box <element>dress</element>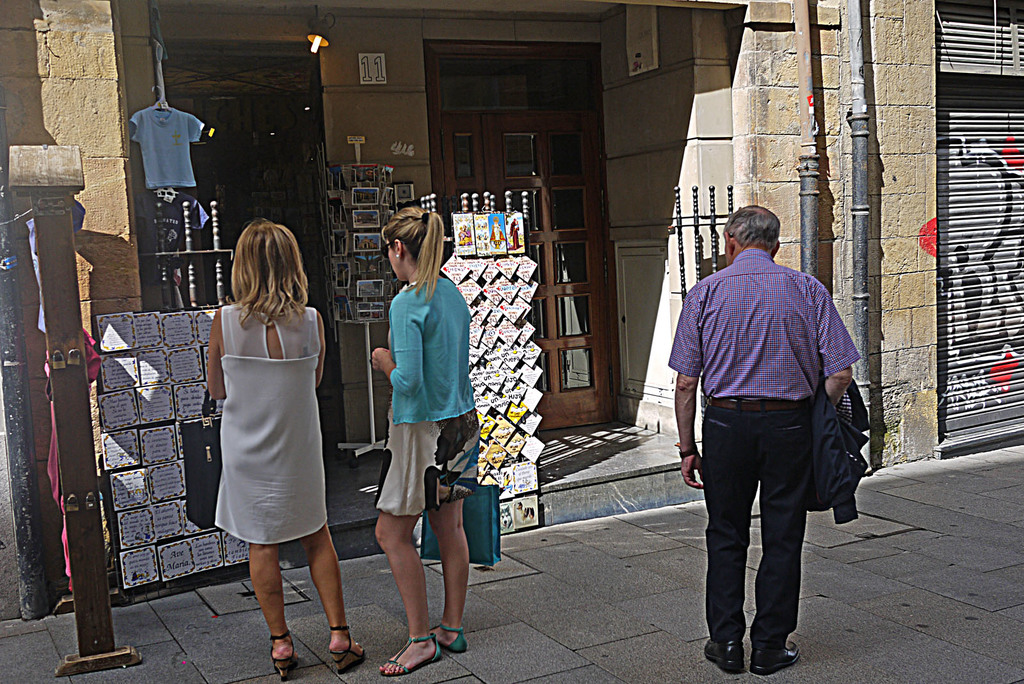
(375, 331, 480, 517)
